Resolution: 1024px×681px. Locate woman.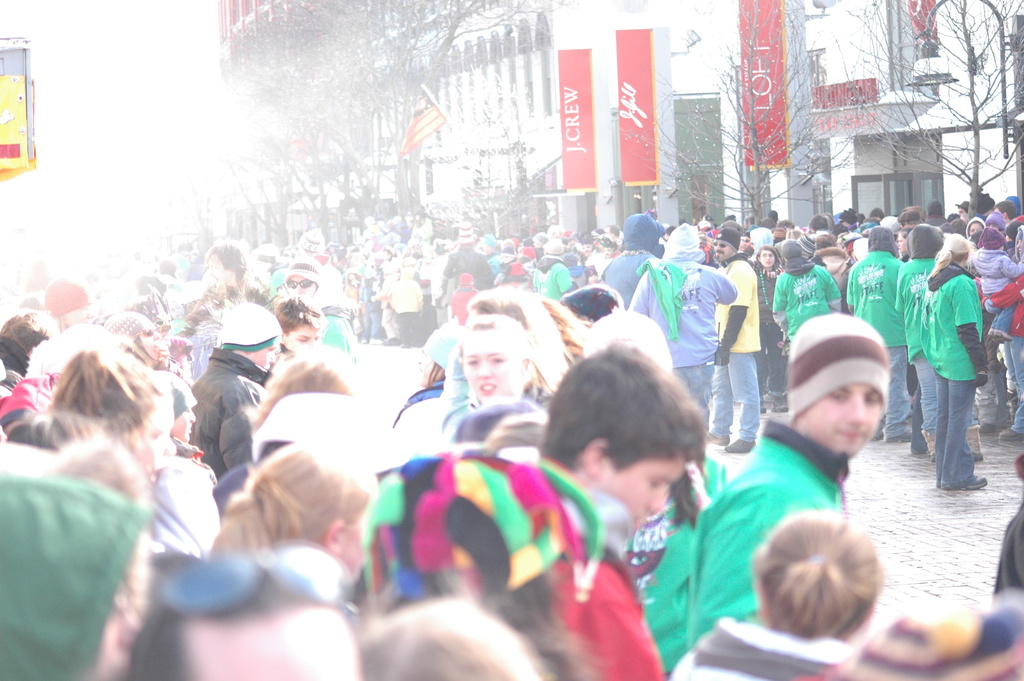
(left=460, top=274, right=583, bottom=397).
